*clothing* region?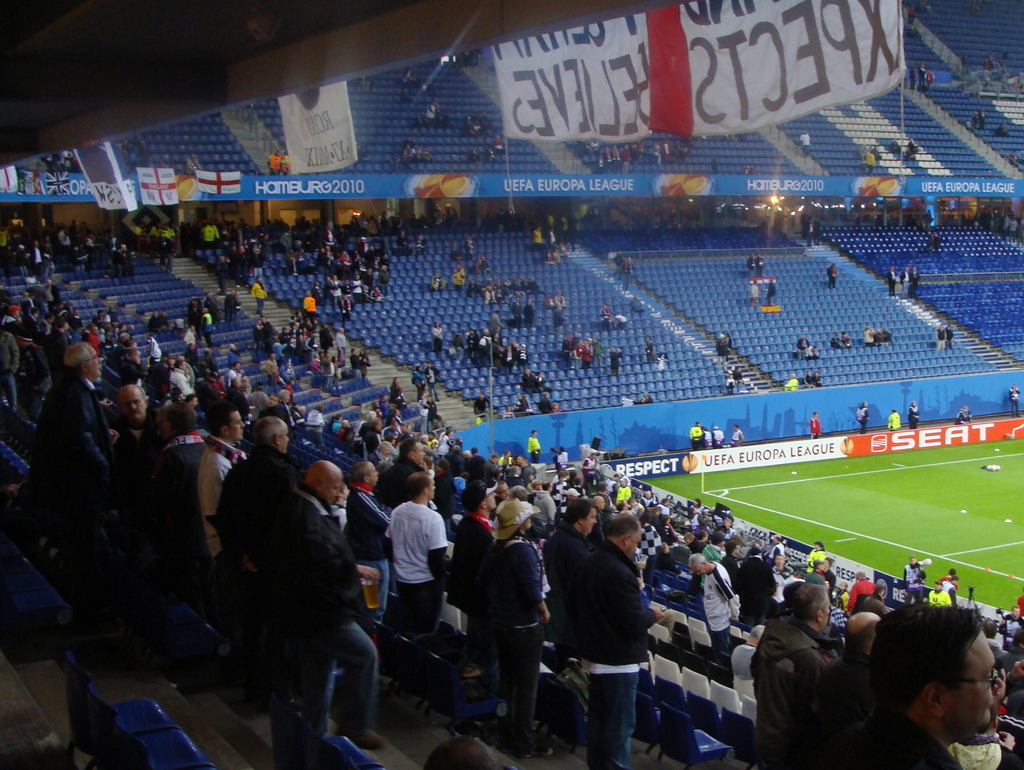
<box>888,139,900,156</box>
